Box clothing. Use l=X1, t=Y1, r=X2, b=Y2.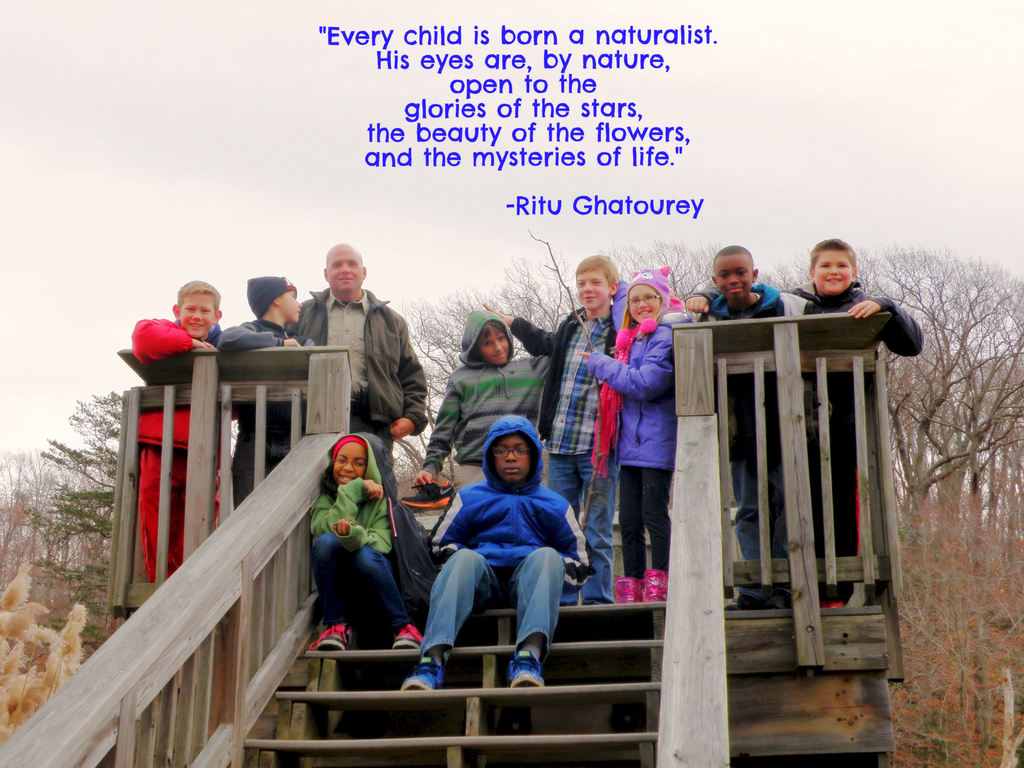
l=429, t=436, r=592, b=660.
